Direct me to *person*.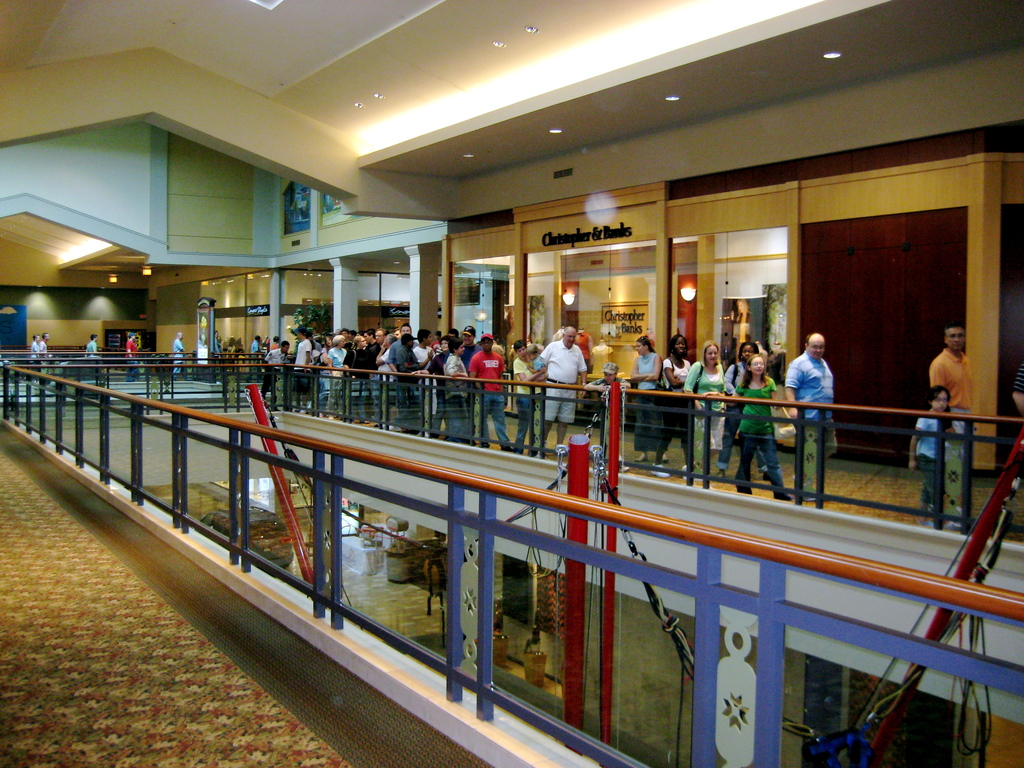
Direction: l=785, t=331, r=840, b=498.
